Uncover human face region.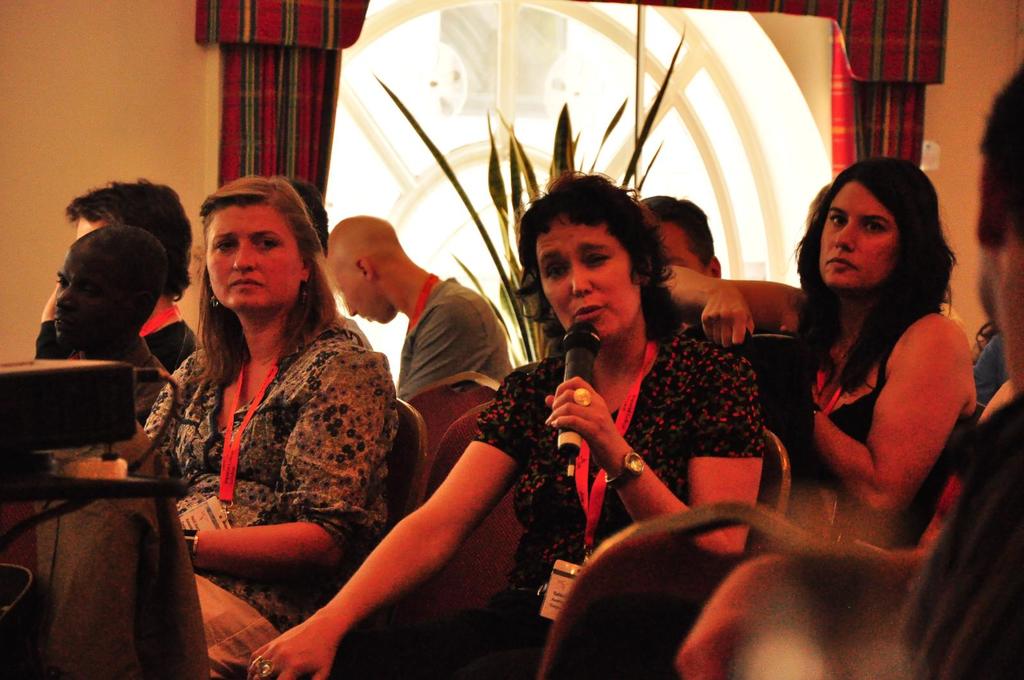
Uncovered: l=56, t=244, r=124, b=345.
